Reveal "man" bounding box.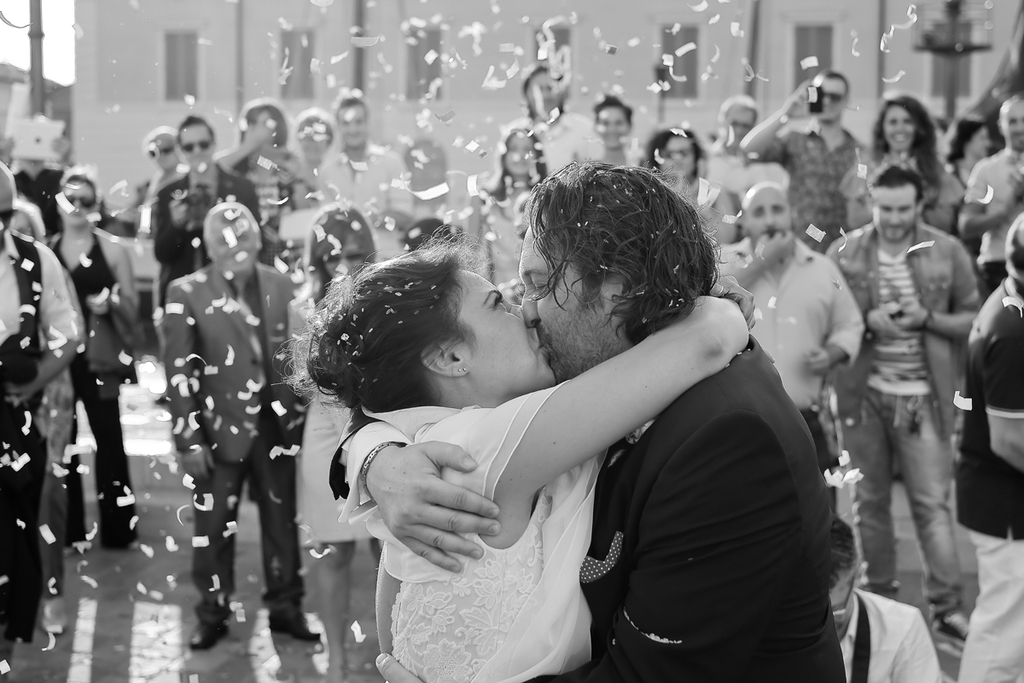
Revealed: locate(329, 159, 846, 682).
